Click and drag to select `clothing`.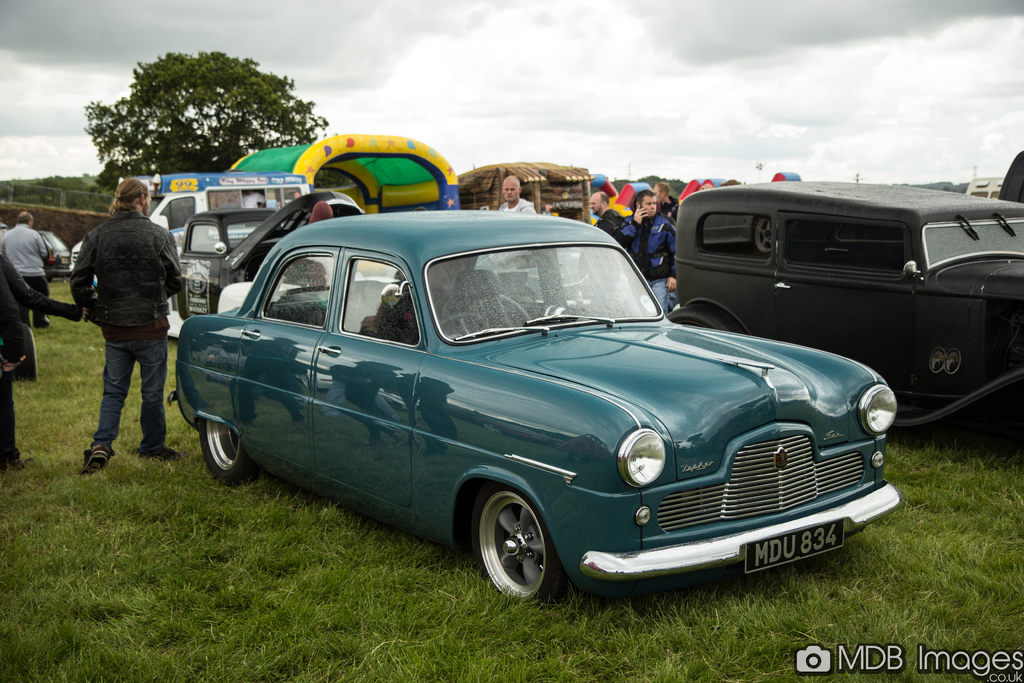
Selection: pyautogui.locateOnScreen(0, 223, 50, 318).
